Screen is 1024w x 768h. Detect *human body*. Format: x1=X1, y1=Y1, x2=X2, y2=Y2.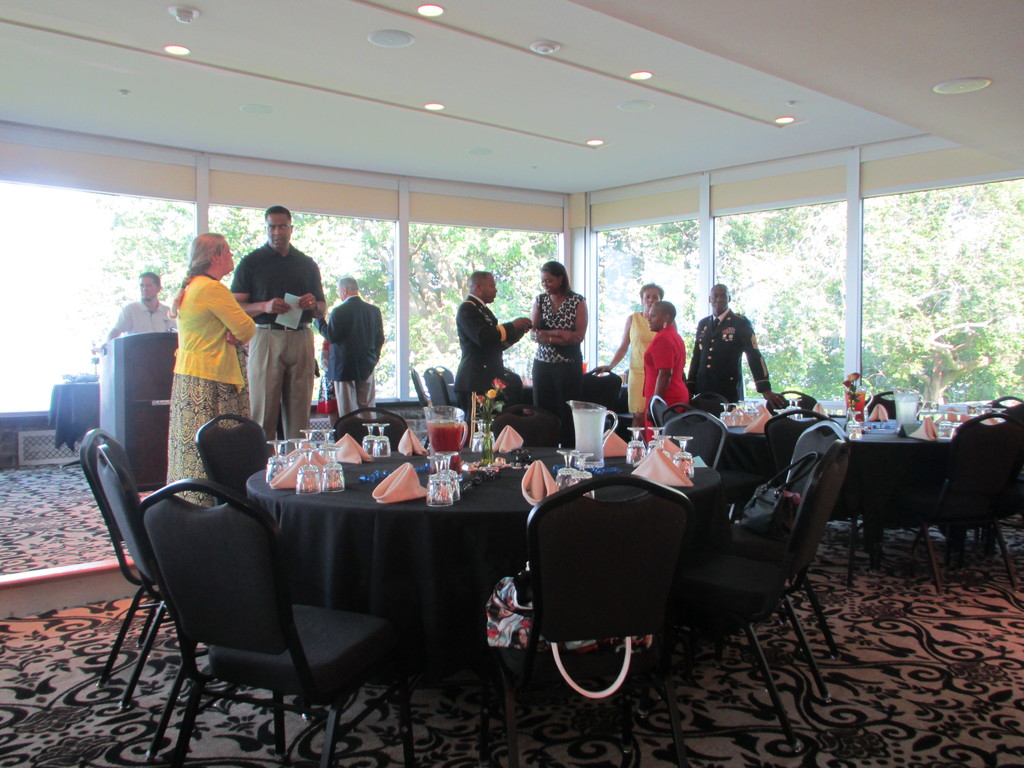
x1=161, y1=247, x2=260, y2=460.
